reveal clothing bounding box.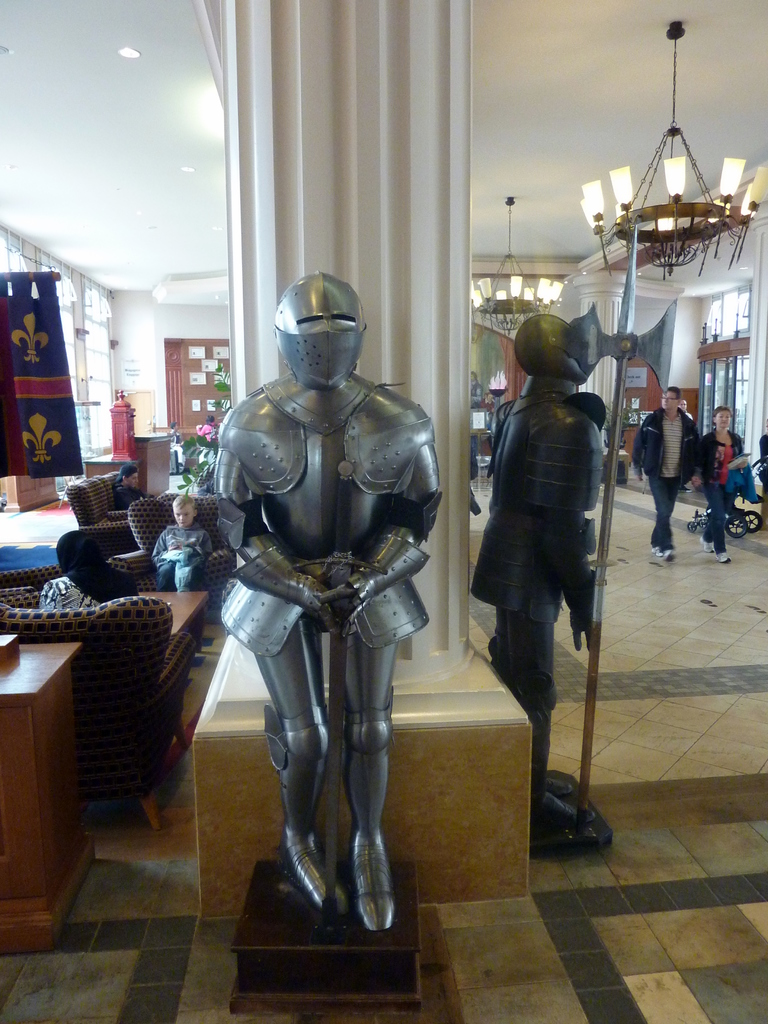
Revealed: detection(632, 404, 698, 550).
